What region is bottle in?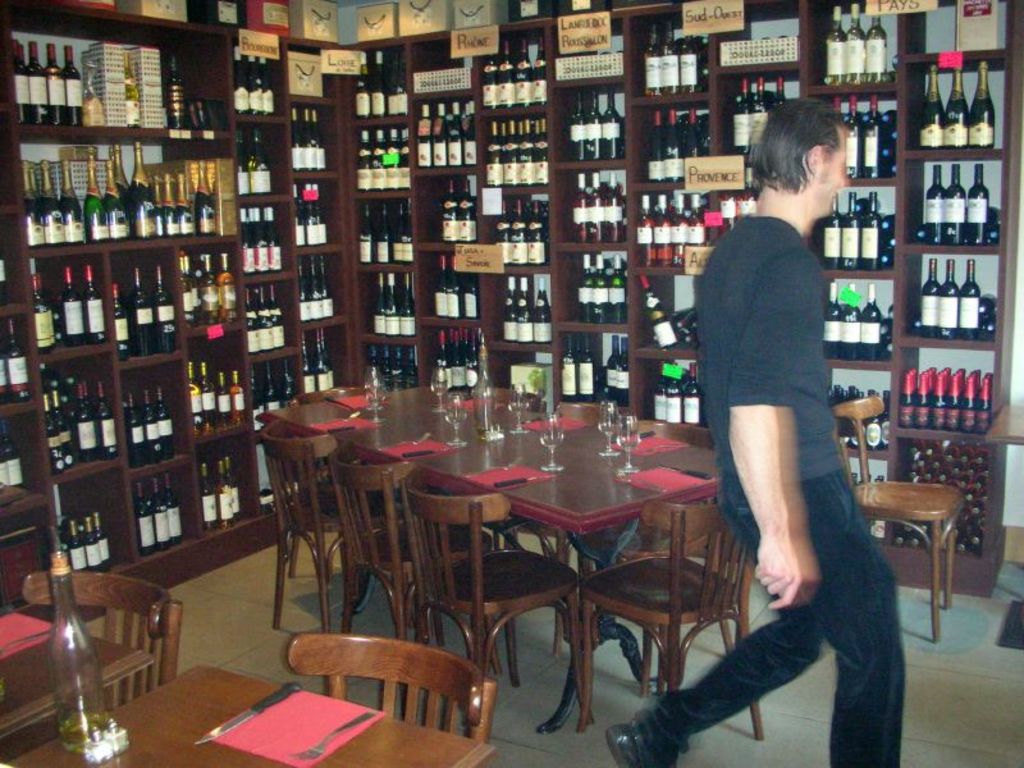
{"left": 159, "top": 170, "right": 180, "bottom": 242}.
